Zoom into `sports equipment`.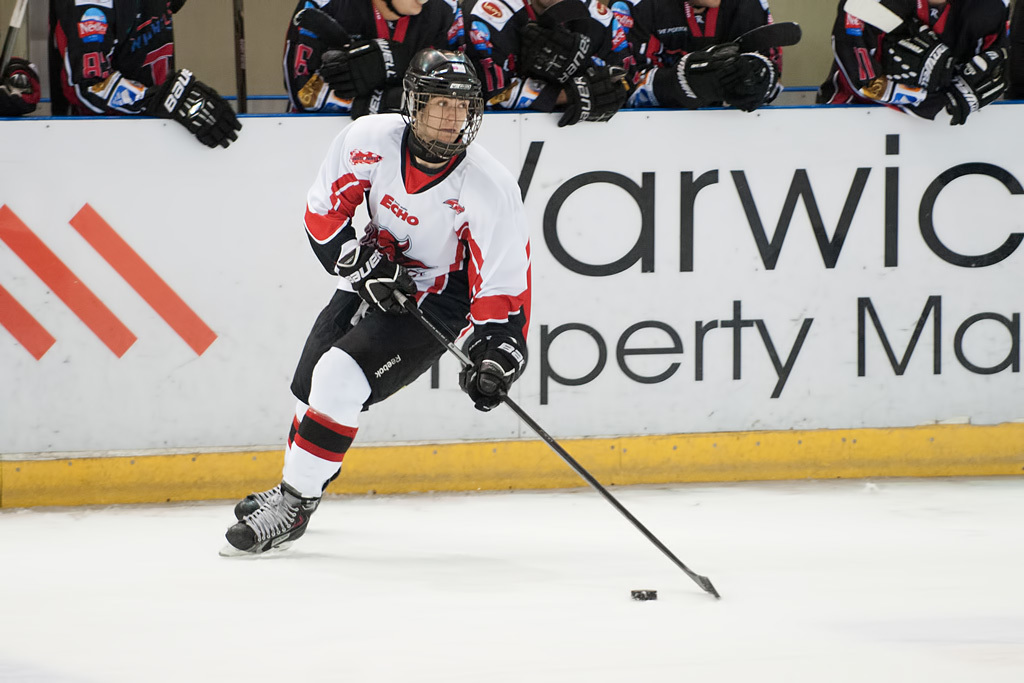
Zoom target: [left=556, top=70, right=634, bottom=125].
